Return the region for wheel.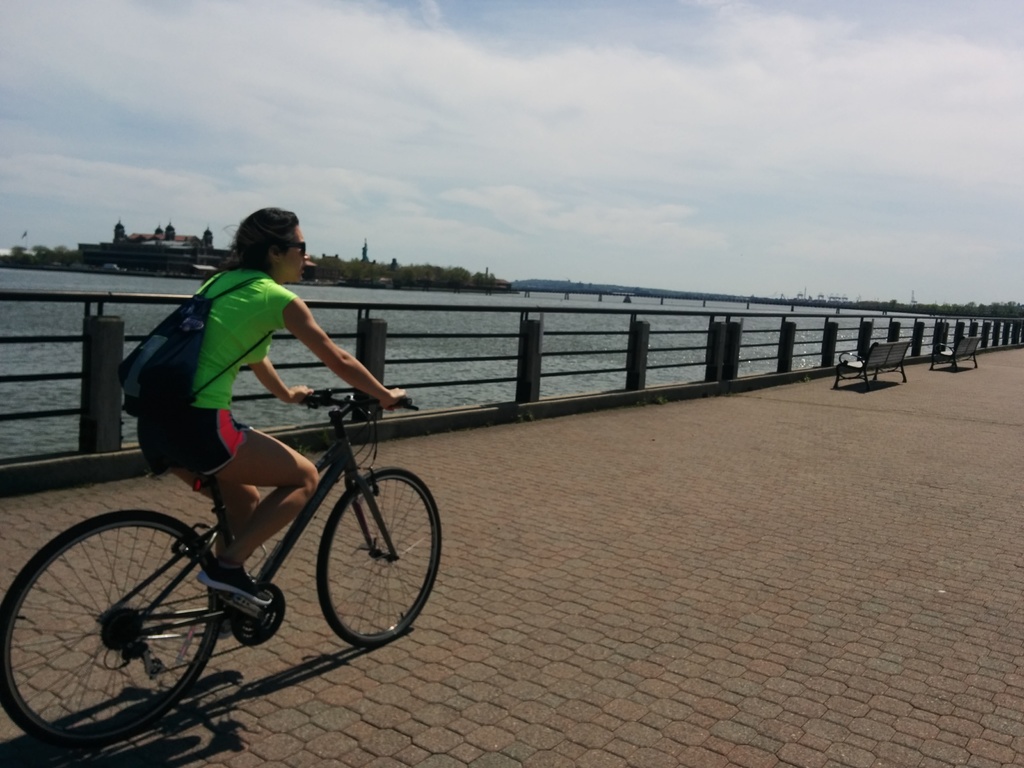
317 466 437 646.
